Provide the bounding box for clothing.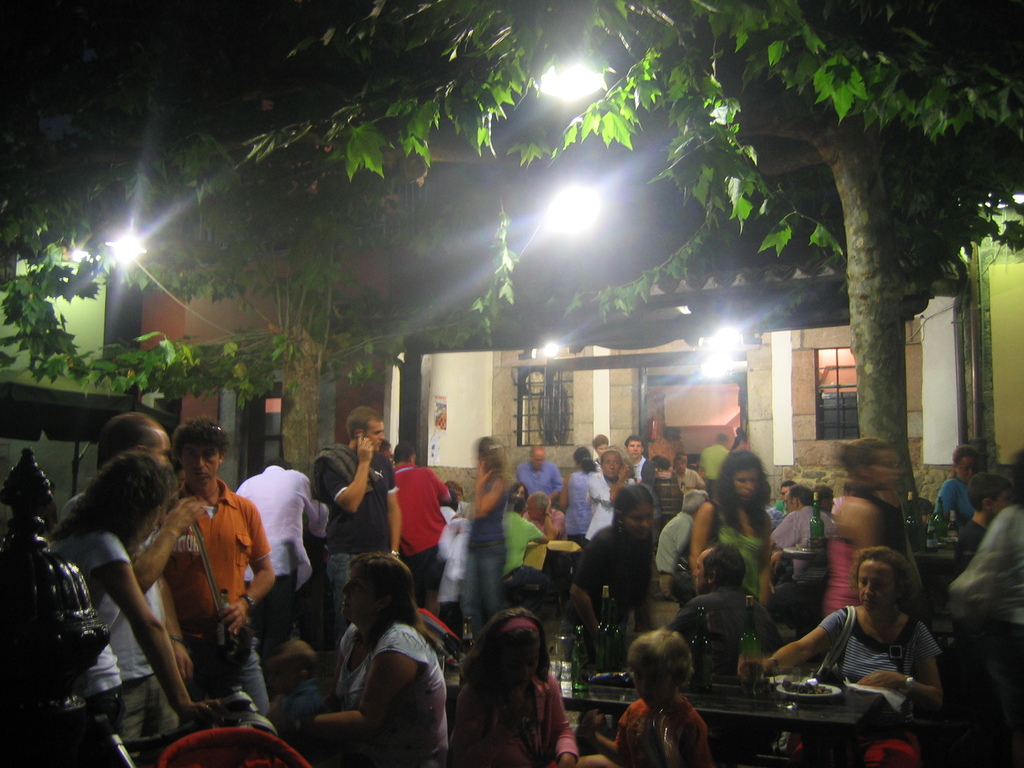
[x1=514, y1=462, x2=556, y2=497].
